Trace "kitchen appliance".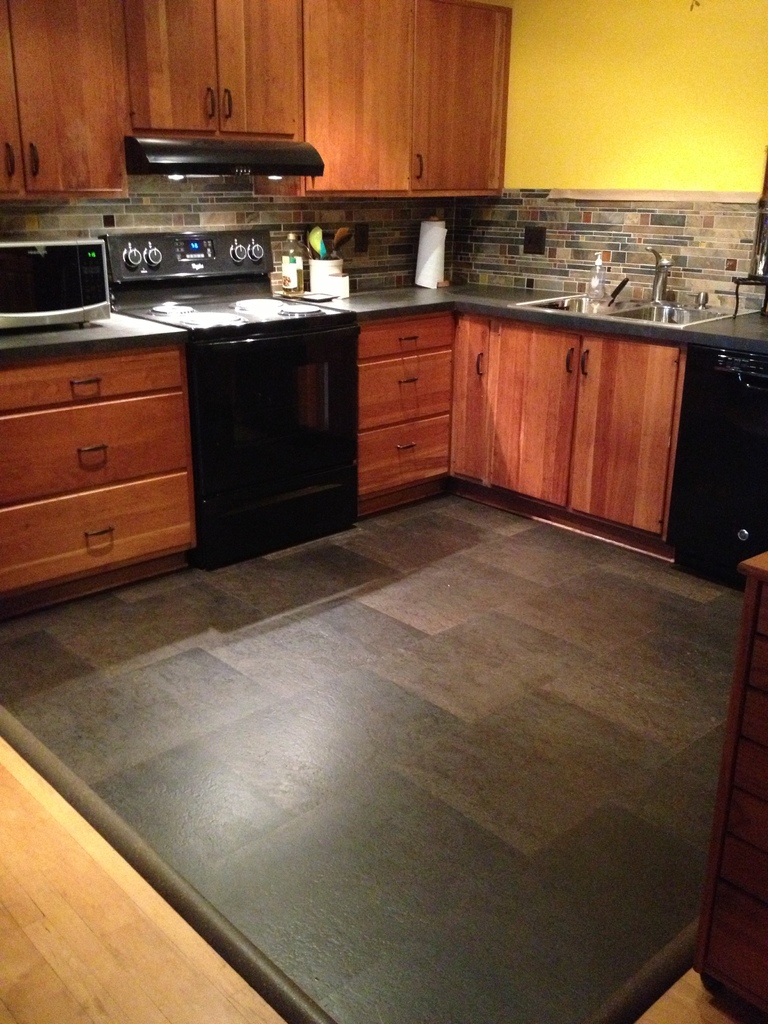
Traced to [288, 241, 353, 299].
